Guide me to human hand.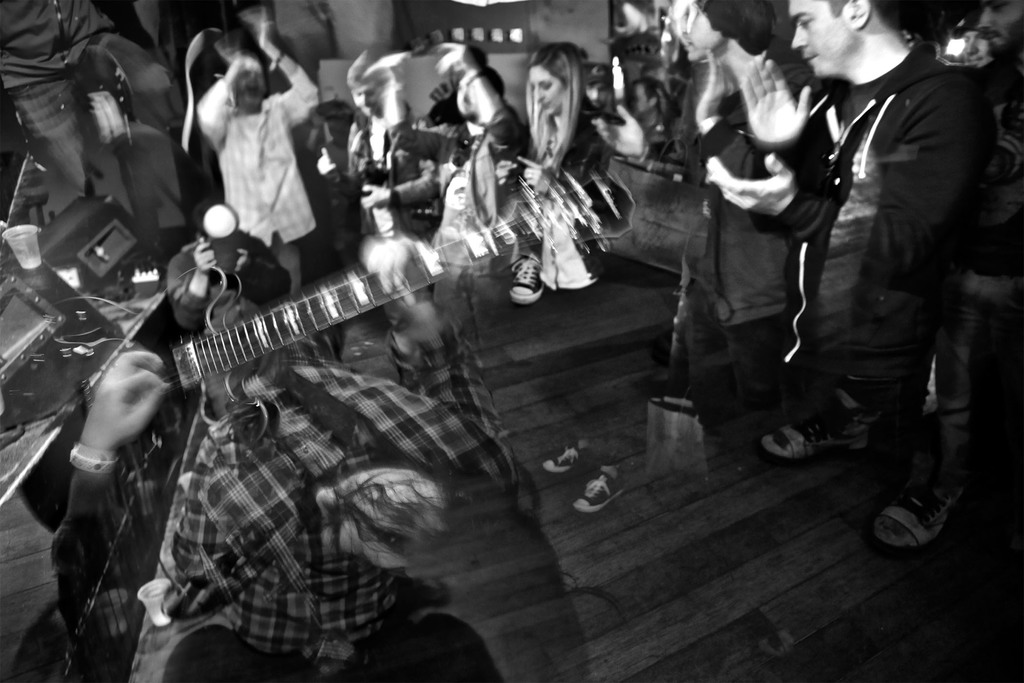
Guidance: x1=695, y1=147, x2=806, y2=215.
